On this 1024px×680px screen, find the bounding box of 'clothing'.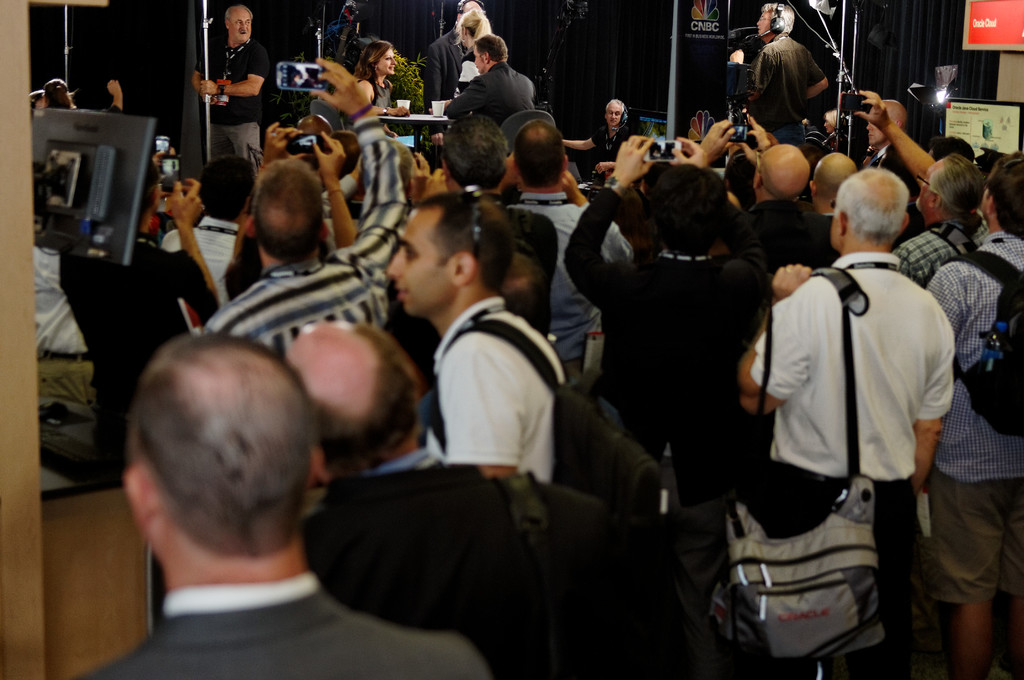
Bounding box: {"x1": 30, "y1": 245, "x2": 92, "y2": 408}.
